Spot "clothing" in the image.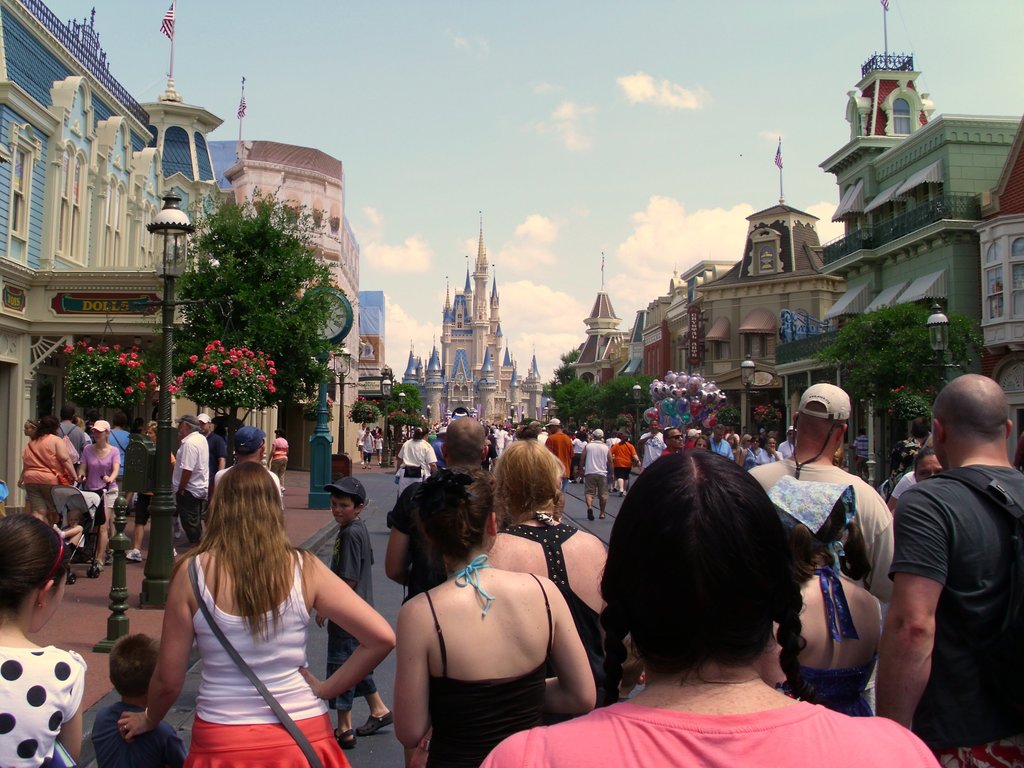
"clothing" found at 22/435/62/486.
